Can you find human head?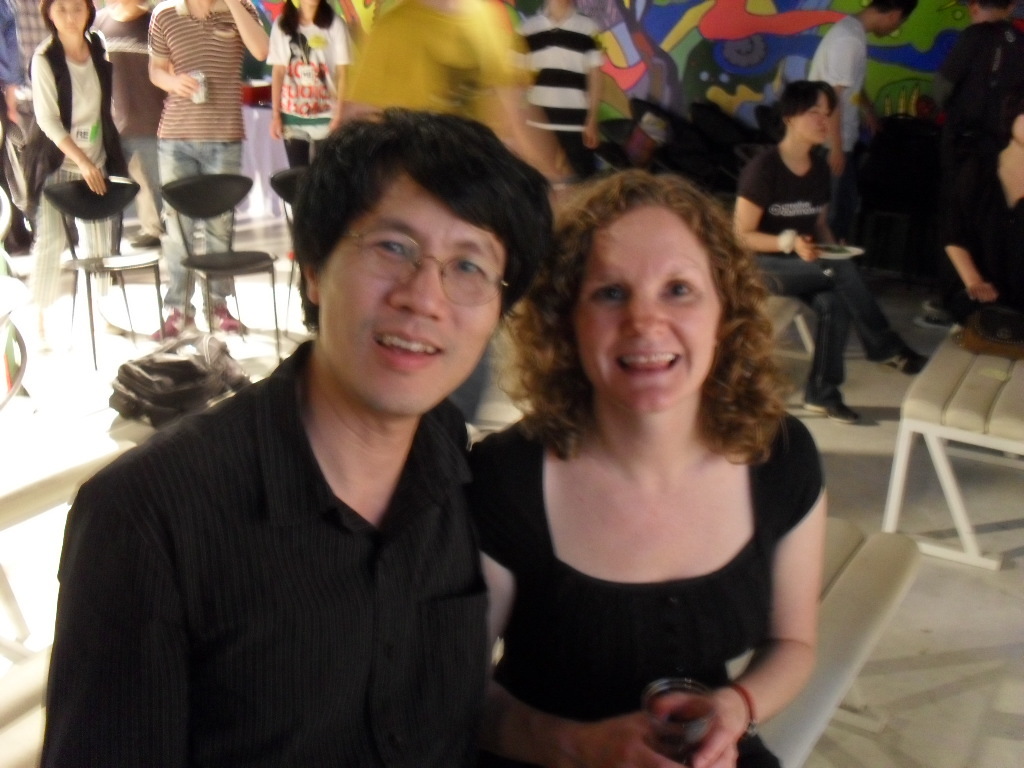
Yes, bounding box: x1=785, y1=78, x2=838, y2=145.
